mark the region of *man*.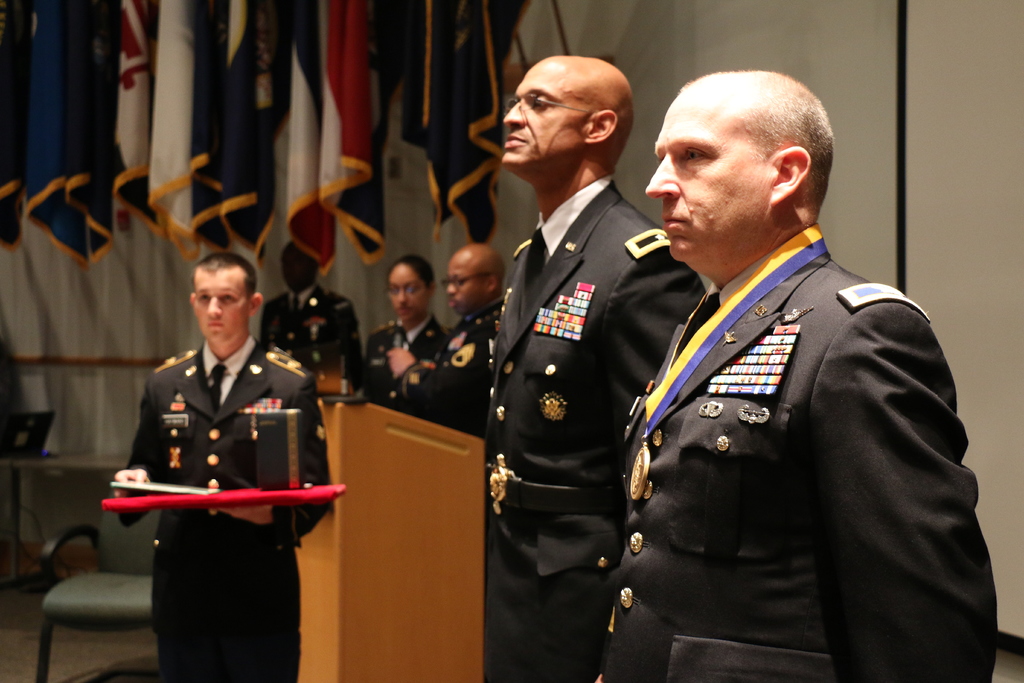
Region: l=115, t=249, r=335, b=682.
